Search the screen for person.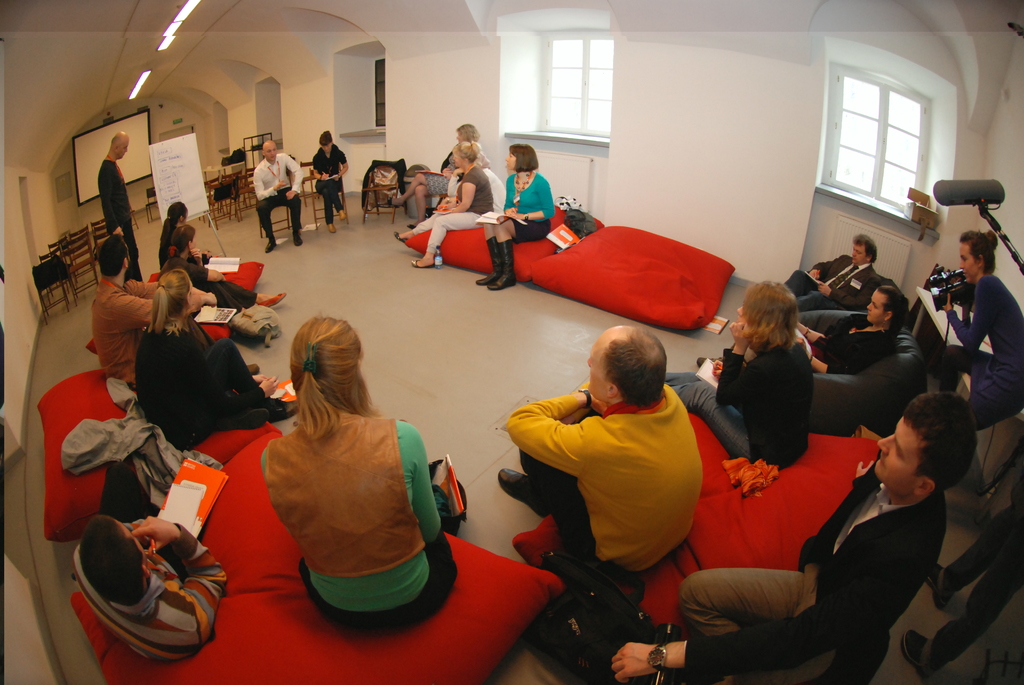
Found at (left=161, top=202, right=219, bottom=258).
